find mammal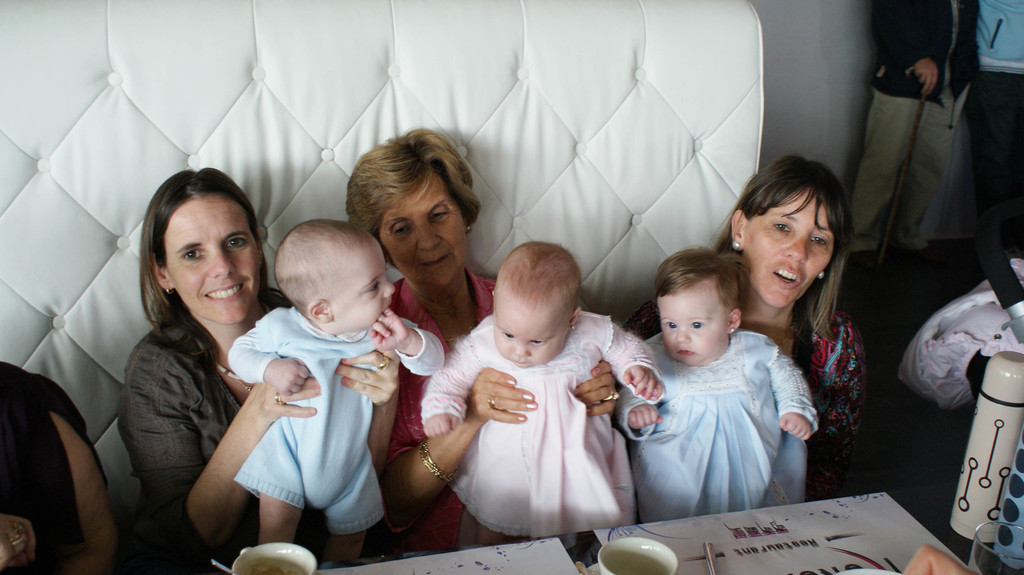
[621, 152, 881, 500]
